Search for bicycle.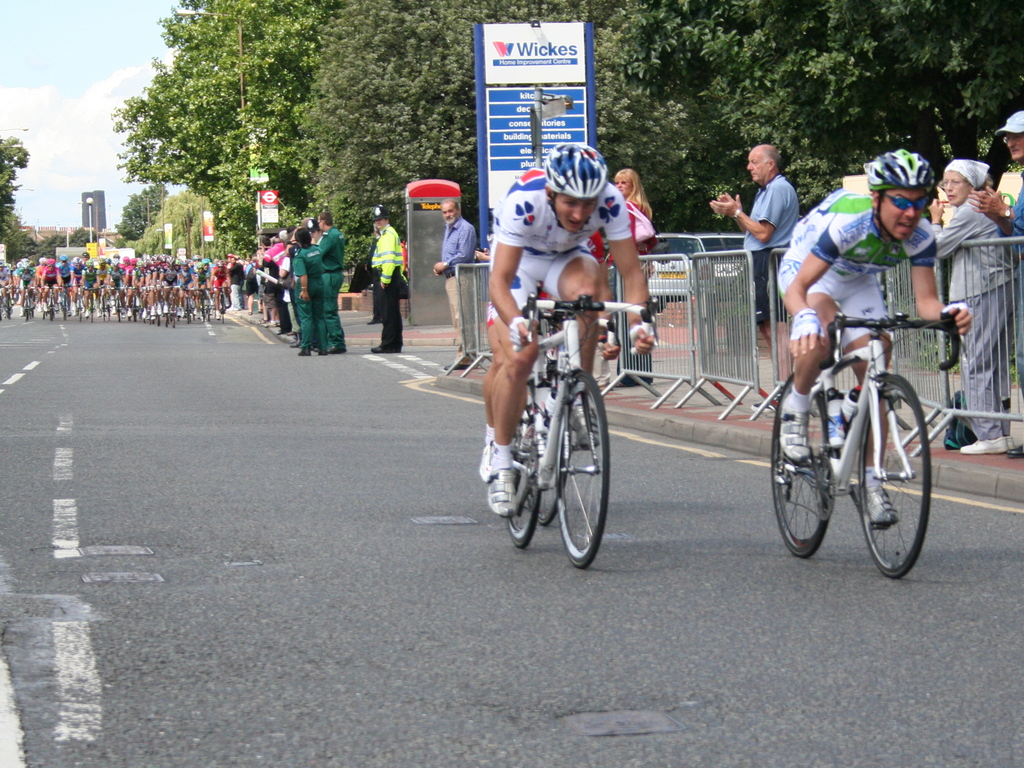
Found at 505/292/657/574.
